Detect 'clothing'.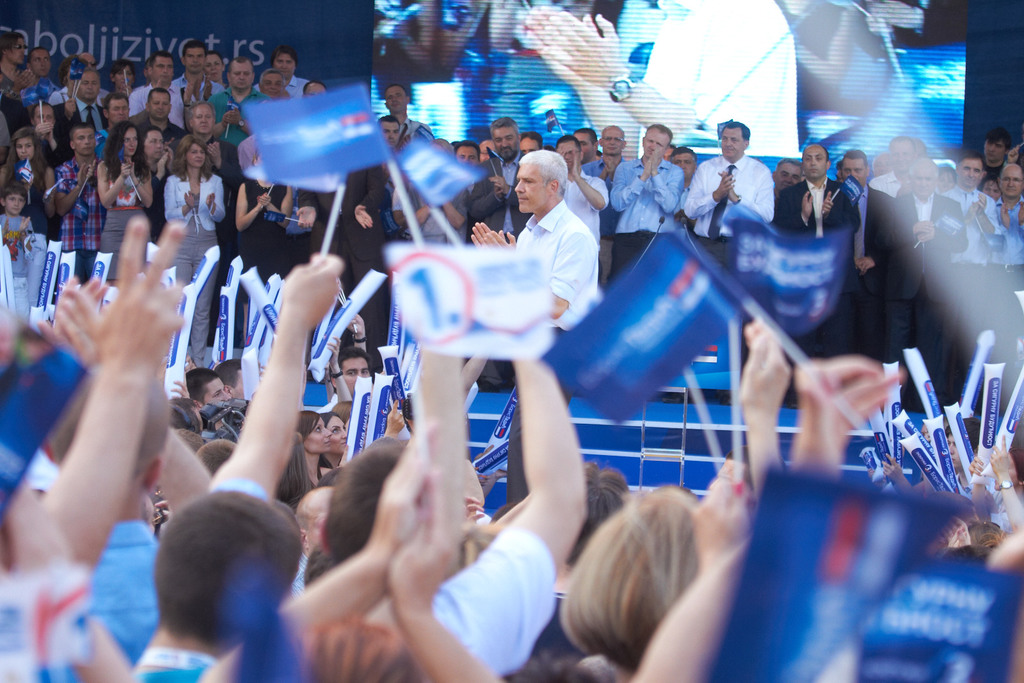
Detected at 513 204 596 399.
